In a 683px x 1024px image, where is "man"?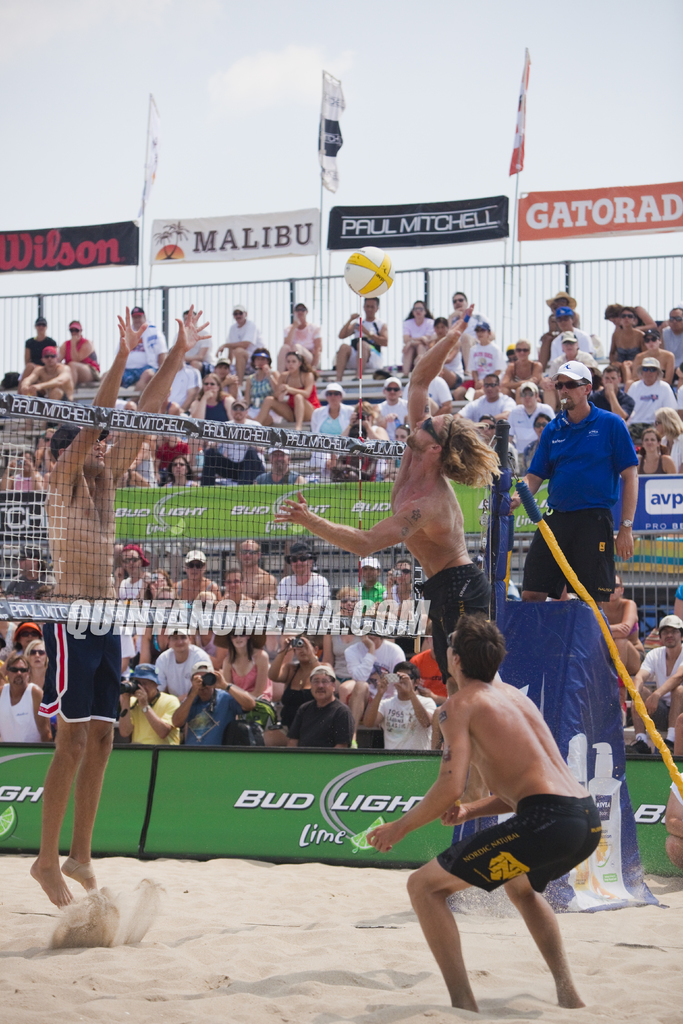
bbox=[595, 576, 646, 678].
